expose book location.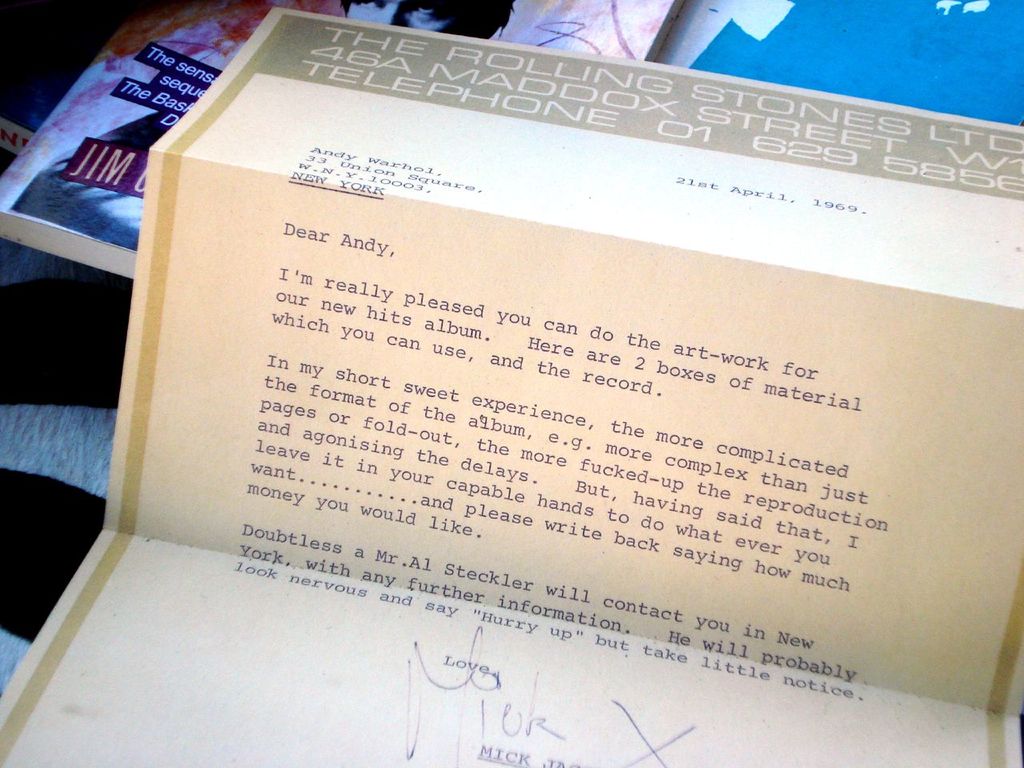
Exposed at crop(0, 0, 686, 283).
